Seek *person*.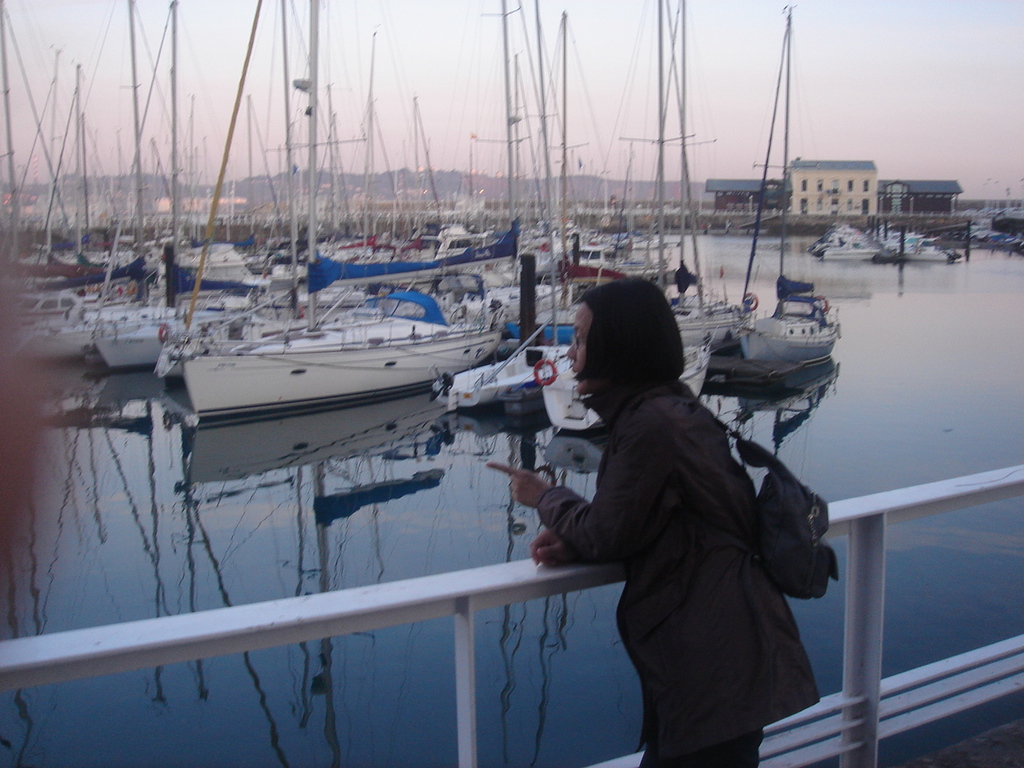
[x1=548, y1=273, x2=831, y2=729].
